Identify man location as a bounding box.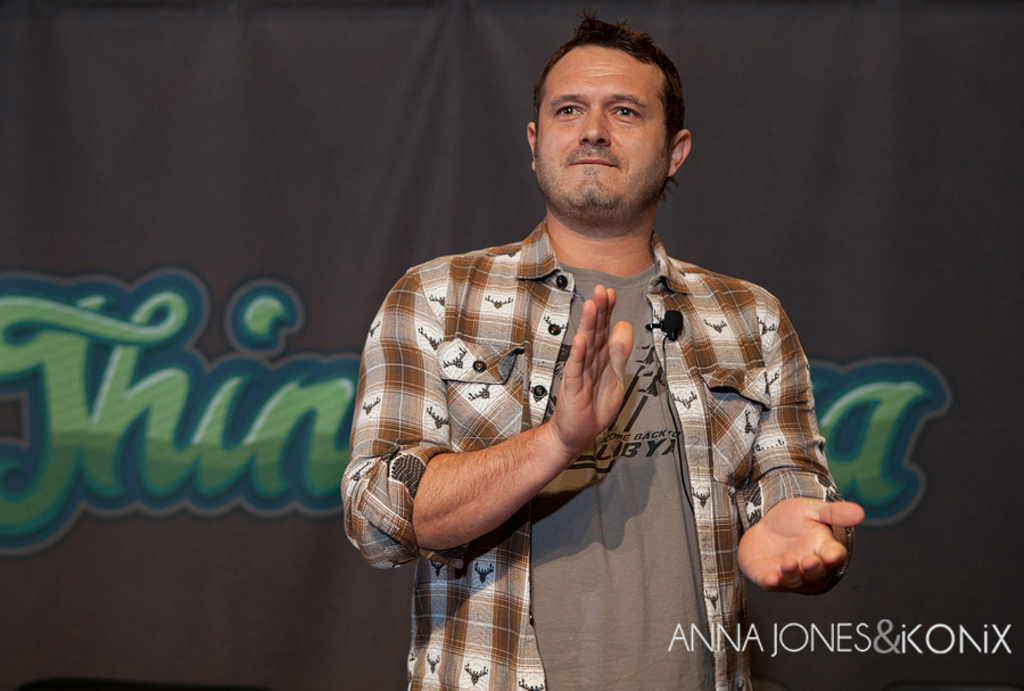
region(350, 14, 843, 663).
